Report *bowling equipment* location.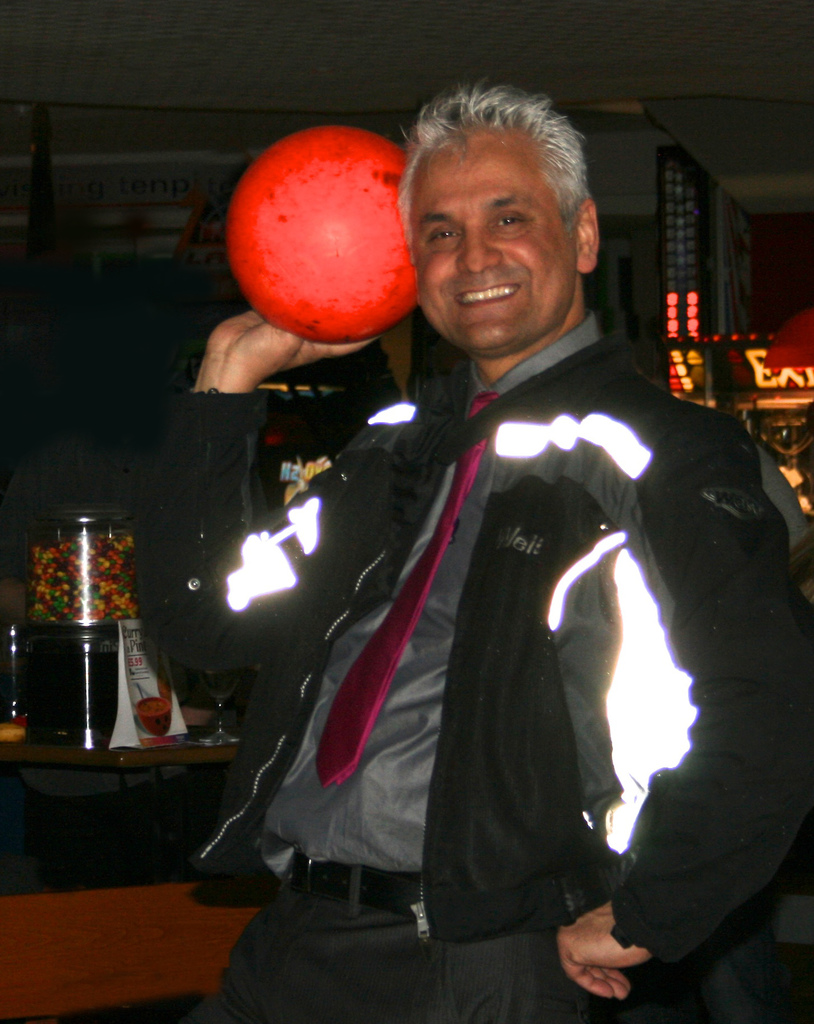
Report: 234, 122, 410, 340.
